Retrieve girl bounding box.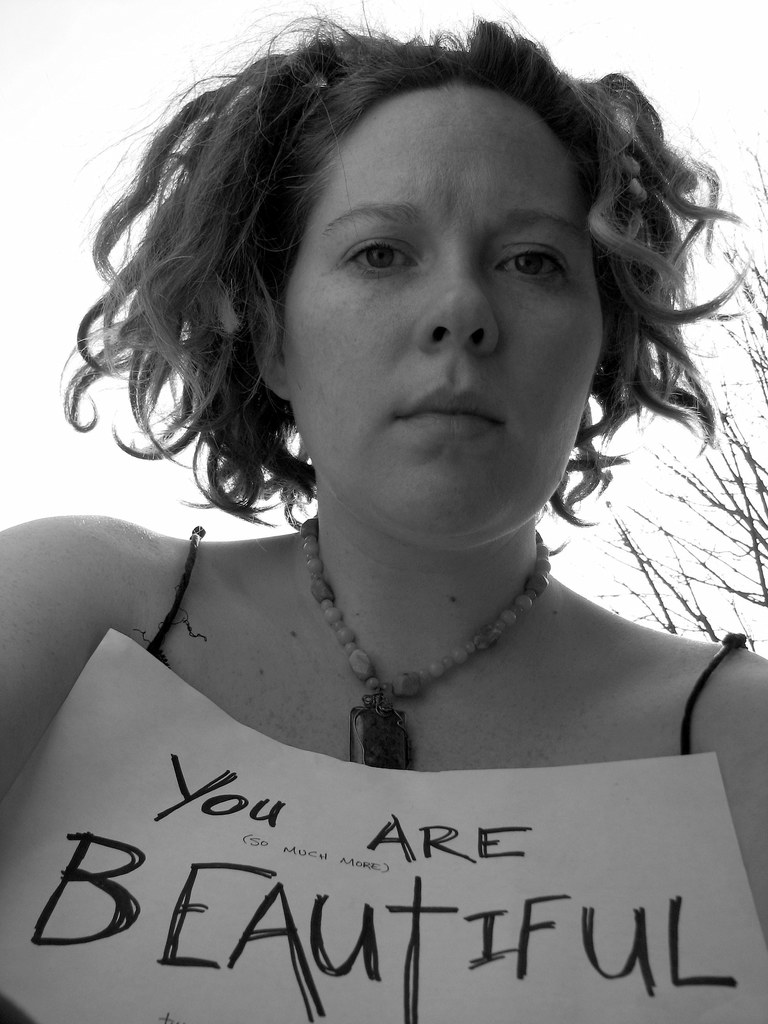
Bounding box: (left=0, top=0, right=767, bottom=945).
